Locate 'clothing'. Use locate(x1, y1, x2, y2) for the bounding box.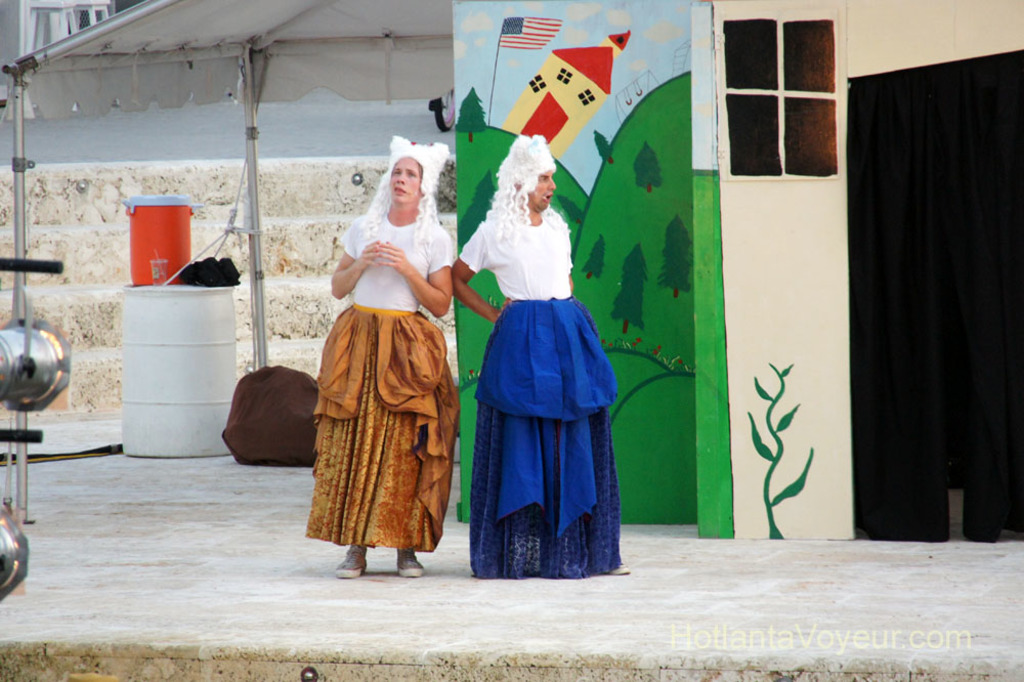
locate(461, 205, 622, 576).
